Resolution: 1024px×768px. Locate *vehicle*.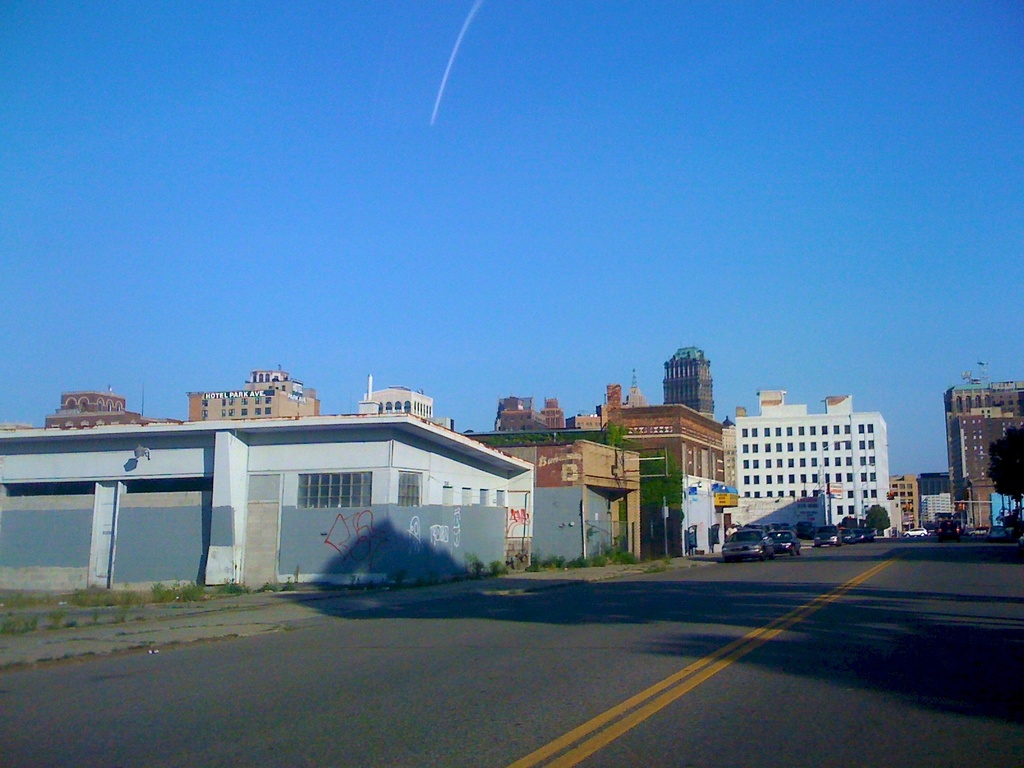
crop(842, 529, 857, 545).
